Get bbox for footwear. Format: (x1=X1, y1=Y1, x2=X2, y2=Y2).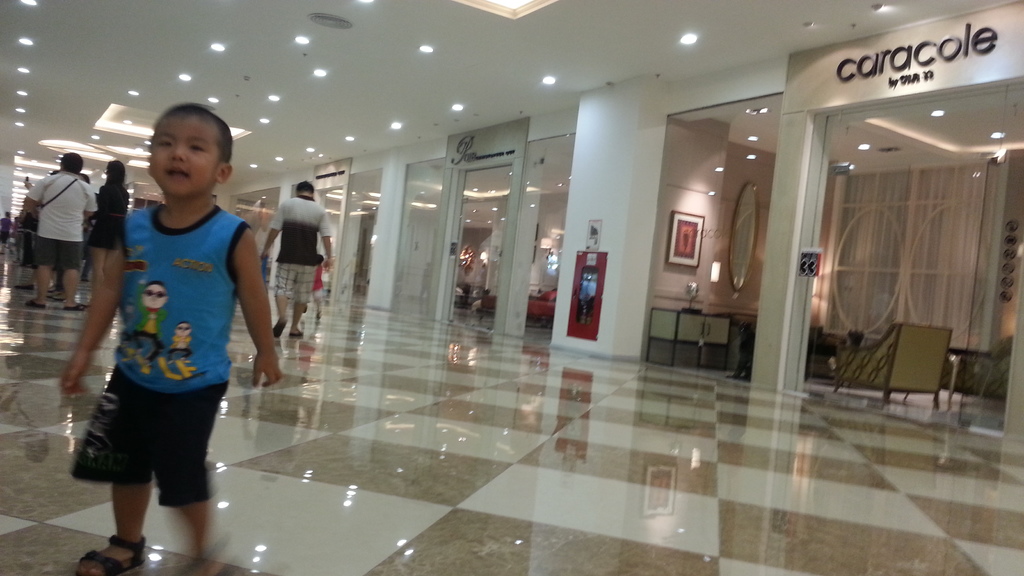
(x1=22, y1=297, x2=44, y2=310).
